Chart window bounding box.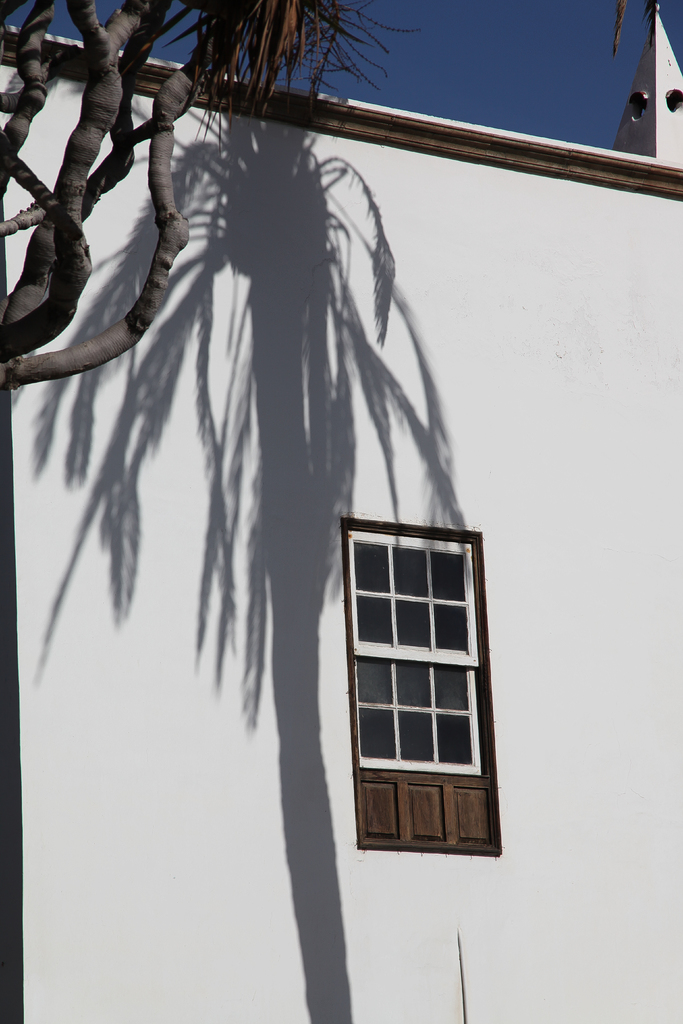
Charted: [left=331, top=502, right=503, bottom=847].
